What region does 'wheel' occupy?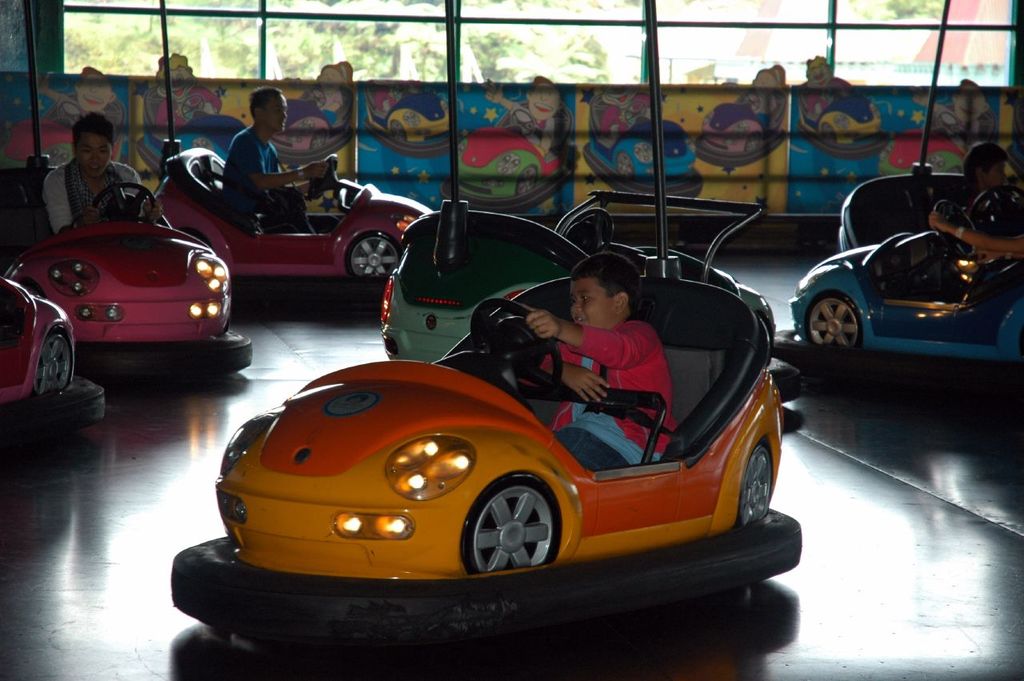
l=929, t=198, r=978, b=259.
